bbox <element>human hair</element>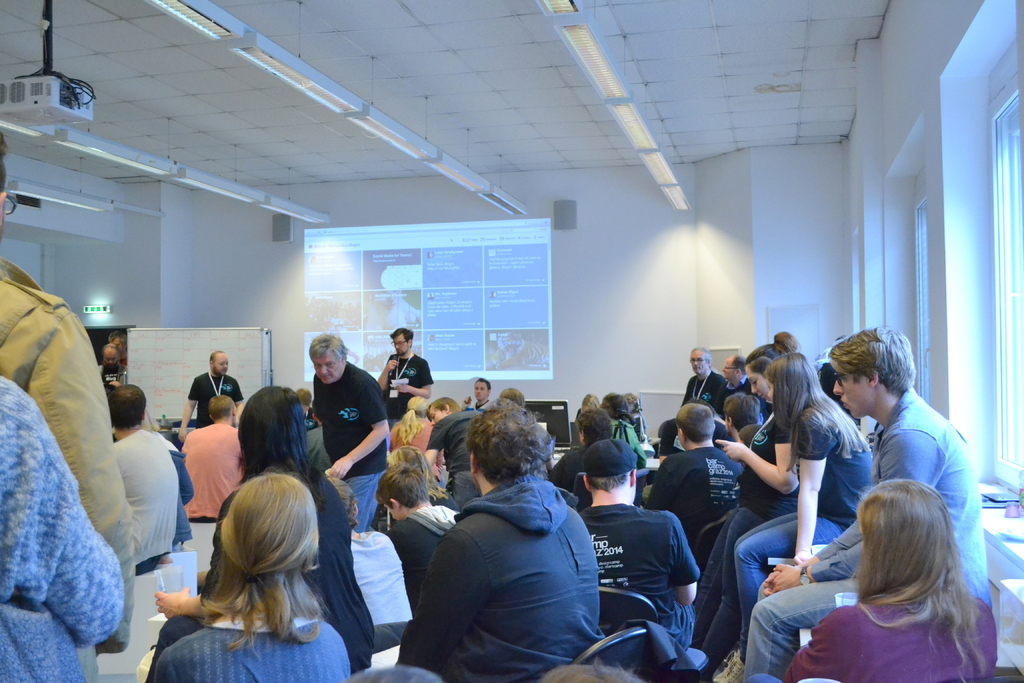
box=[109, 331, 129, 351]
